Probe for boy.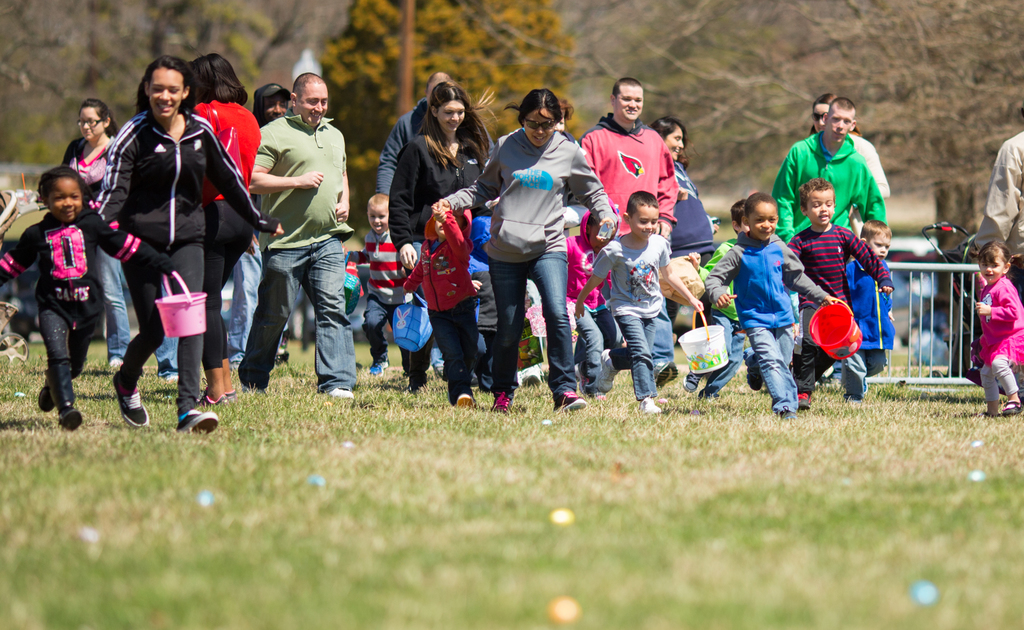
Probe result: (399,199,483,407).
